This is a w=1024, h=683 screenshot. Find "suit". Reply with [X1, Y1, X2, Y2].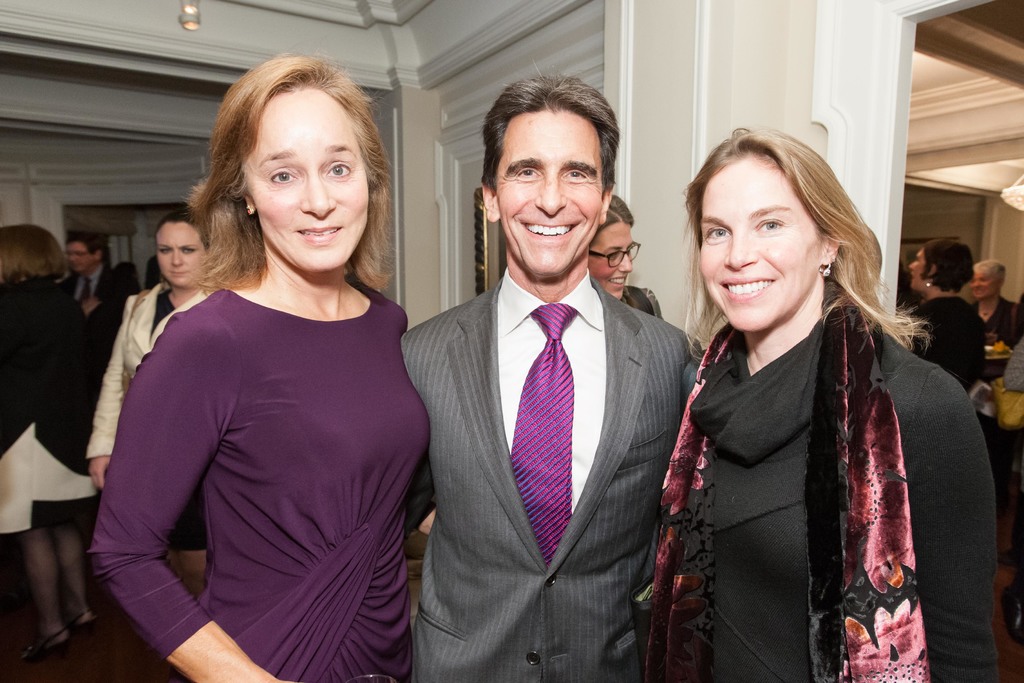
[973, 299, 1020, 348].
